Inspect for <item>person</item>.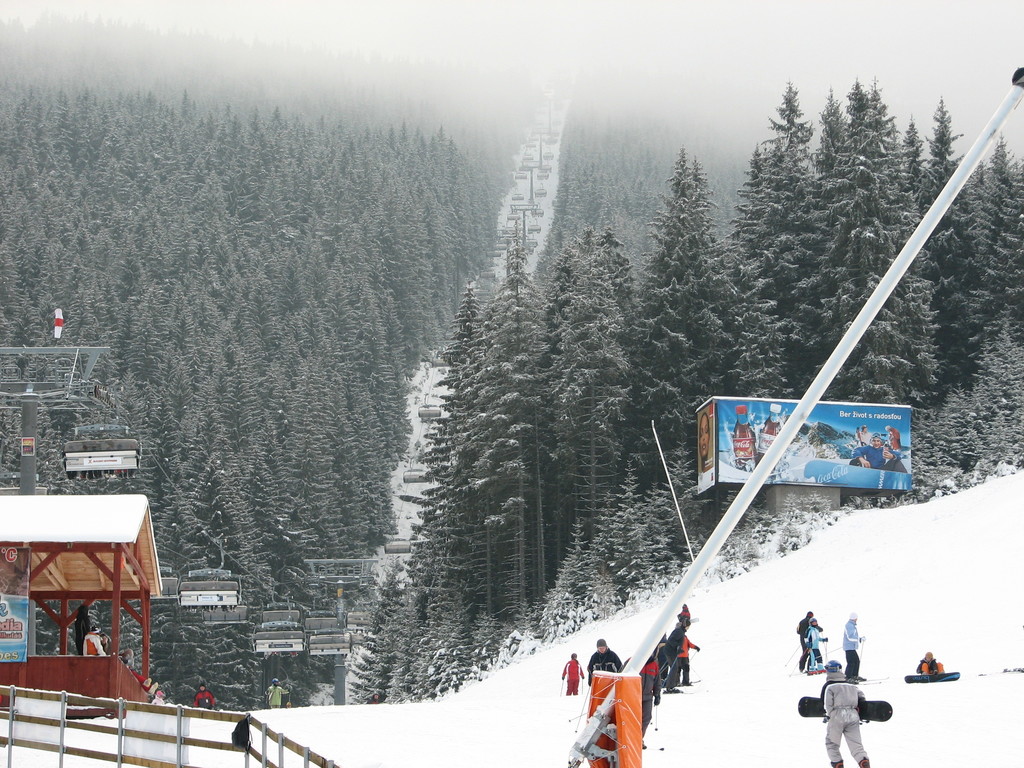
Inspection: [917, 652, 945, 677].
